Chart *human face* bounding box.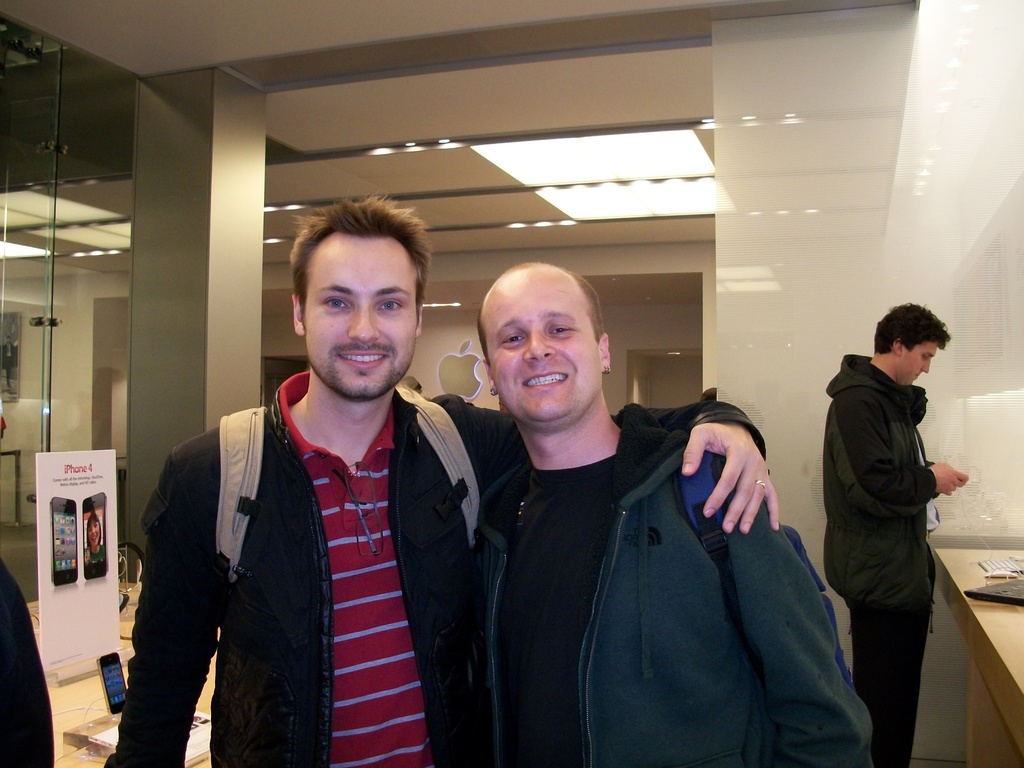
Charted: 488/280/604/418.
